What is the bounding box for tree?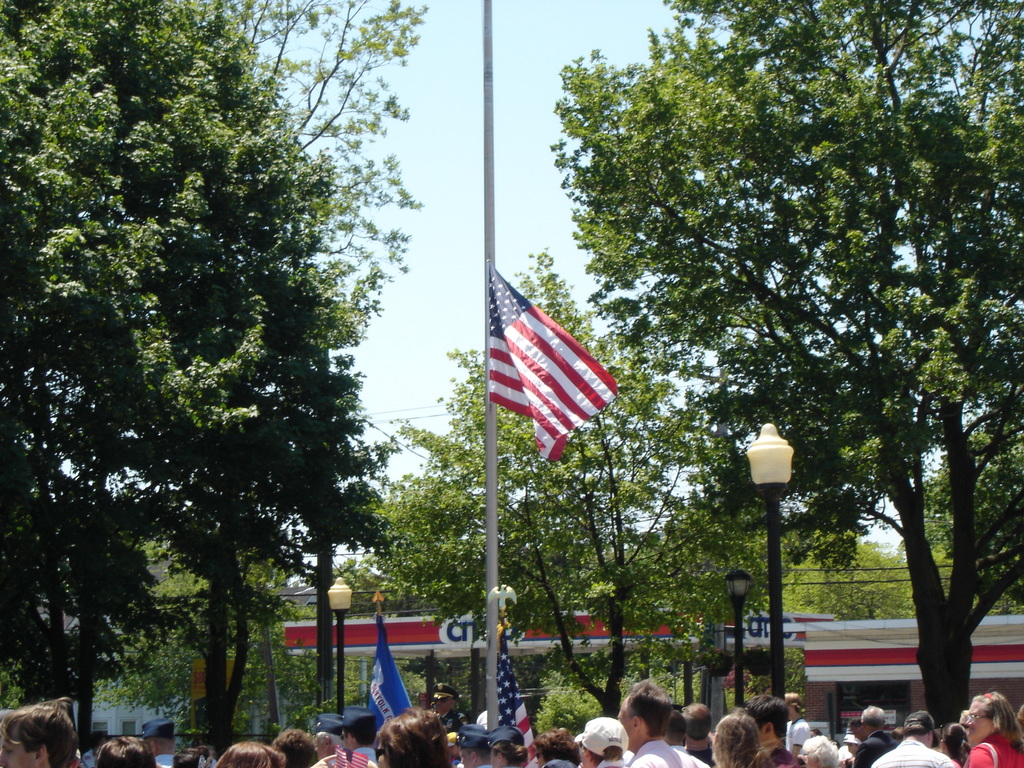
detection(545, 0, 1023, 736).
